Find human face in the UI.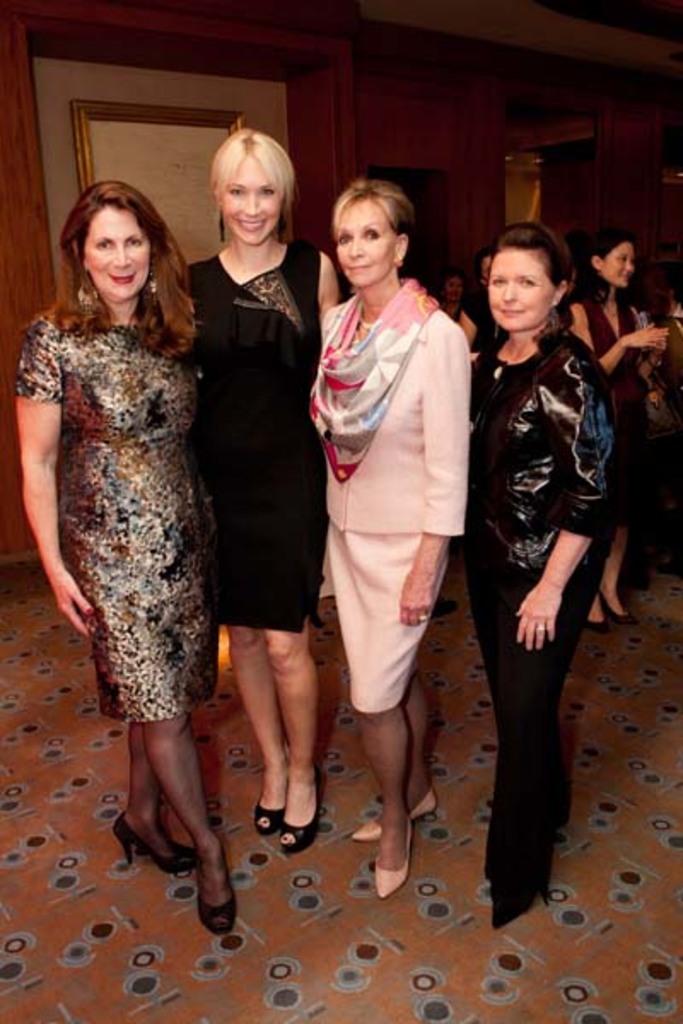
UI element at [89,201,150,316].
